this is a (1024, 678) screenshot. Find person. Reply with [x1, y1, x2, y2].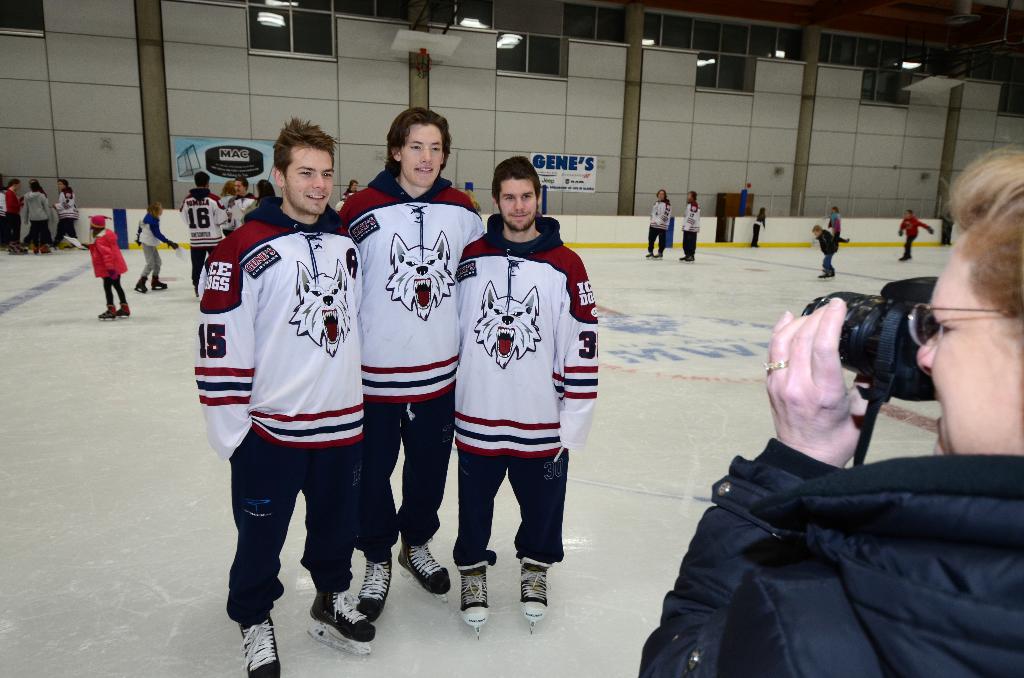
[826, 204, 849, 245].
